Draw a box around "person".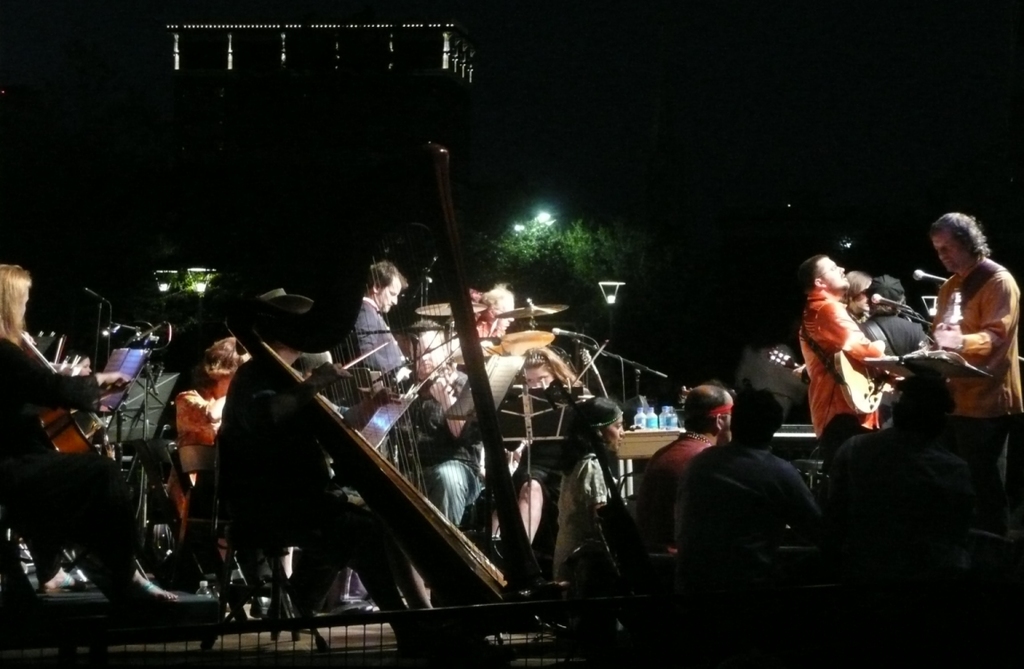
[x1=668, y1=390, x2=823, y2=548].
